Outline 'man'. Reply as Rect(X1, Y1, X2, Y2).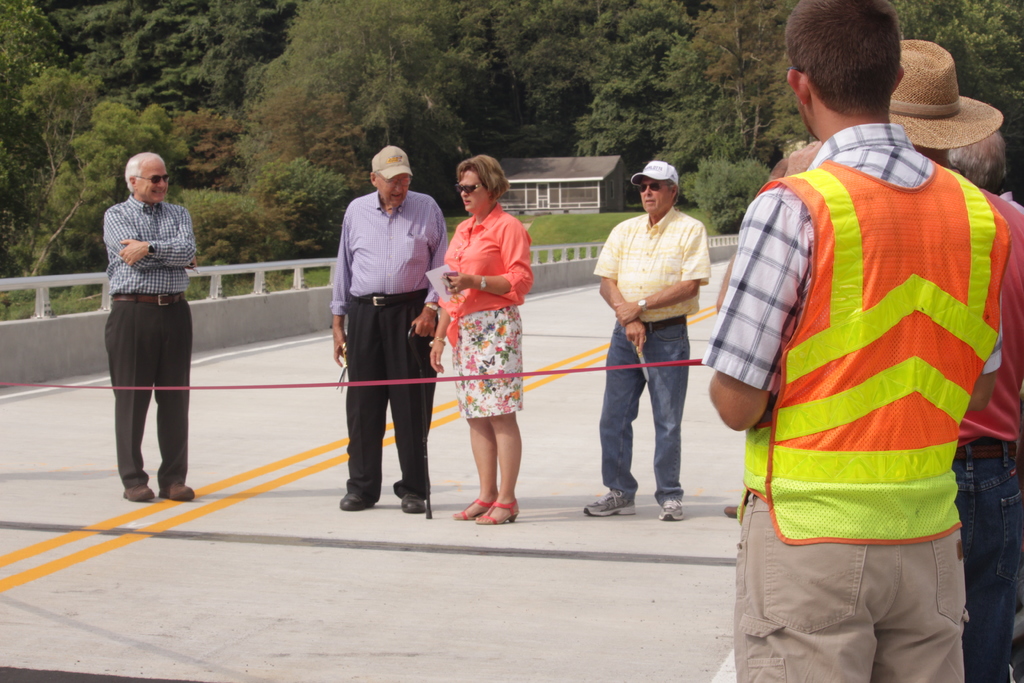
Rect(102, 149, 197, 502).
